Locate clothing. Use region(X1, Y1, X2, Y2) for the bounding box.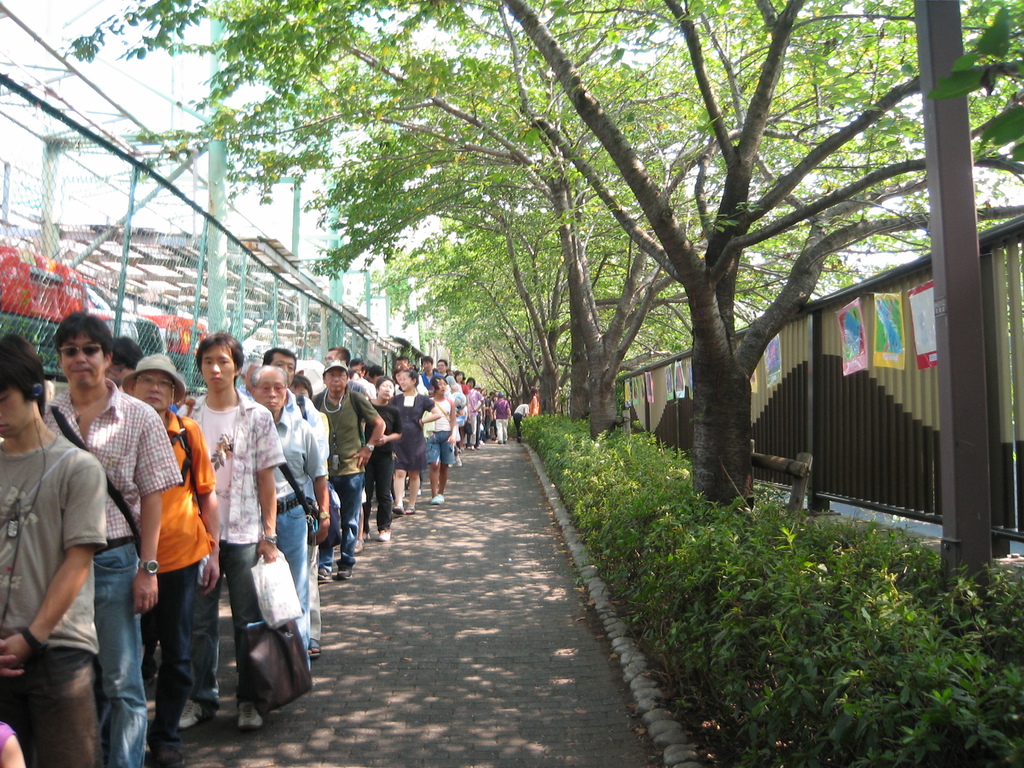
region(183, 388, 285, 724).
